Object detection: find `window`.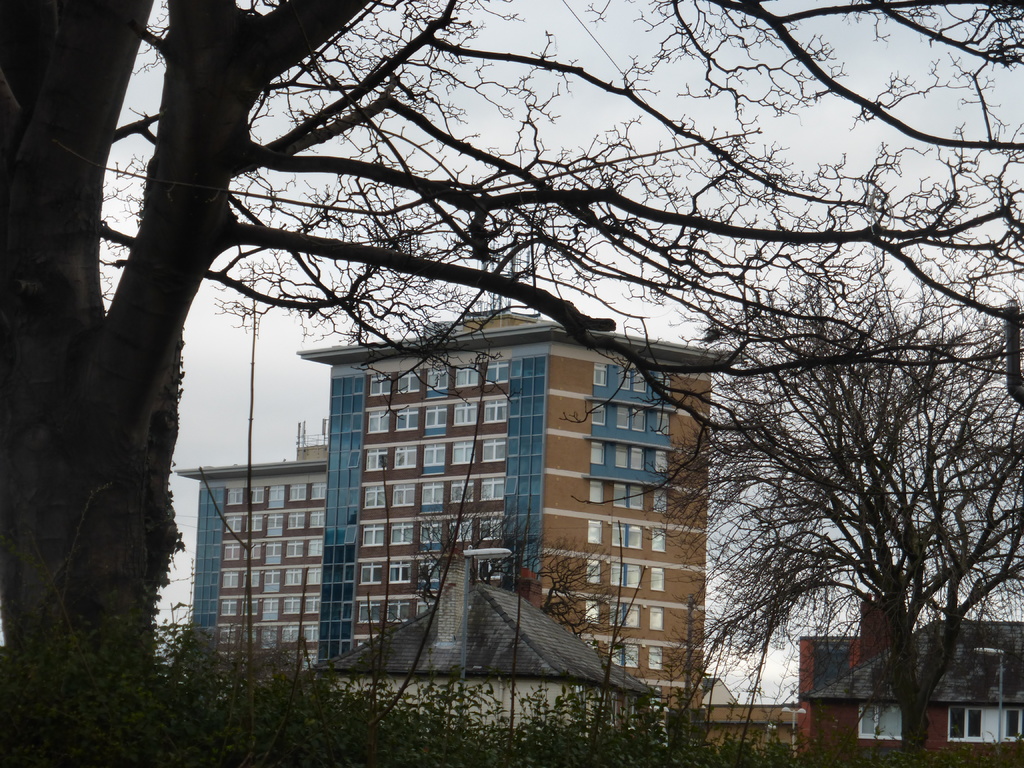
[857,700,902,737].
